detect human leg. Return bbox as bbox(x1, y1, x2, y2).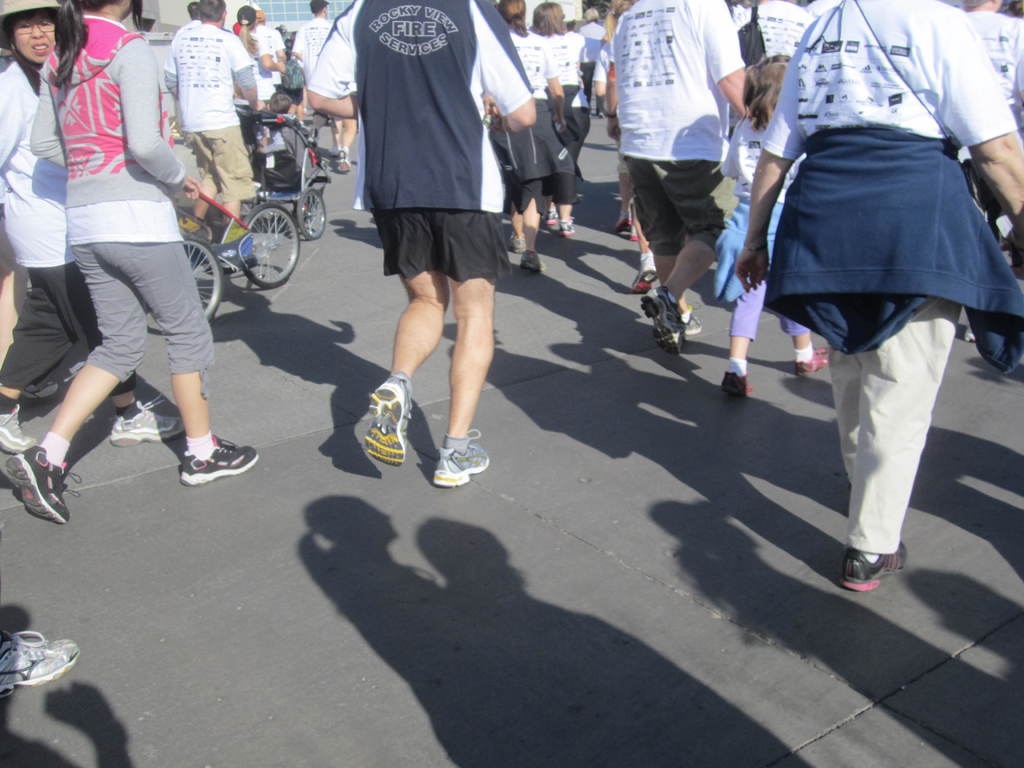
bbox(774, 323, 831, 375).
